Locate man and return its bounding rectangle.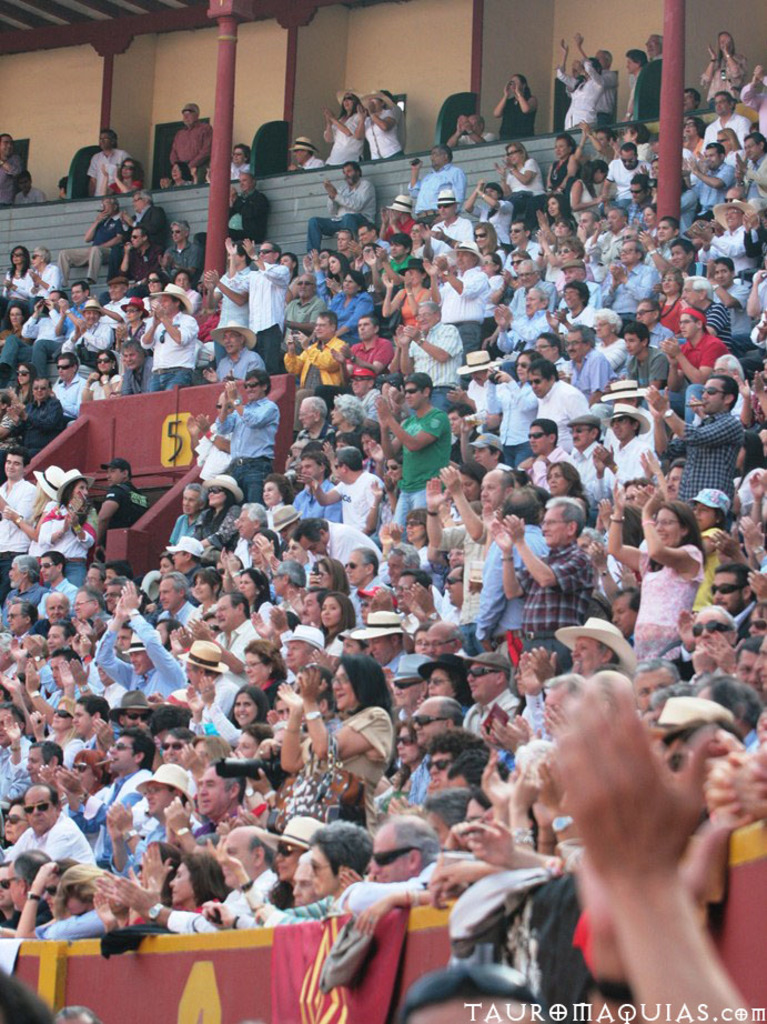
rect(566, 327, 616, 392).
